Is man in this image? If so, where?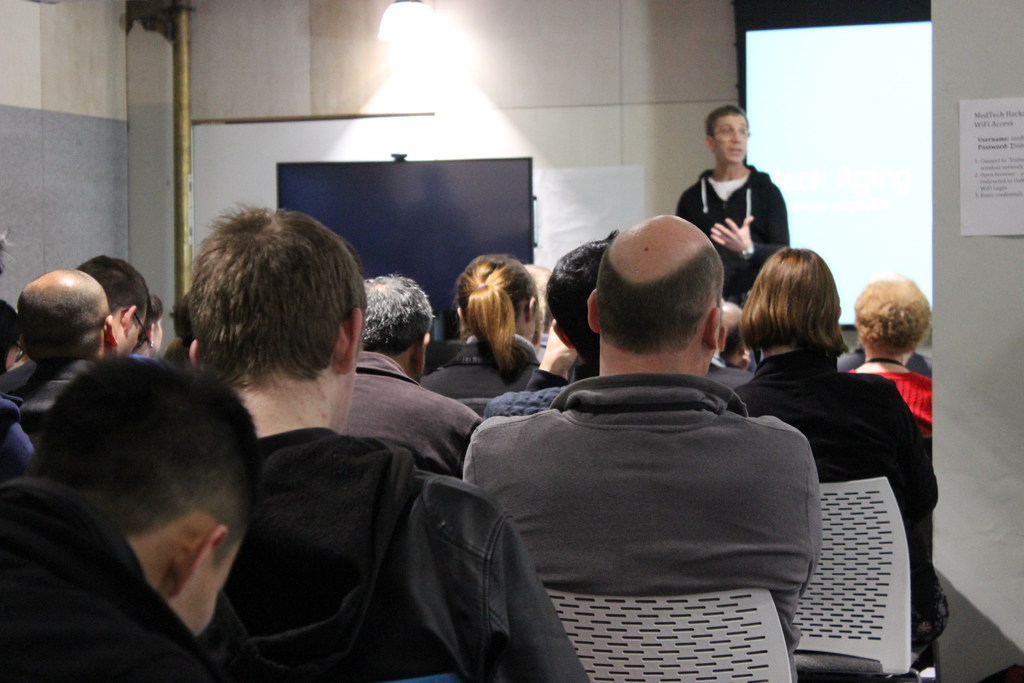
Yes, at x1=673 y1=111 x2=806 y2=274.
